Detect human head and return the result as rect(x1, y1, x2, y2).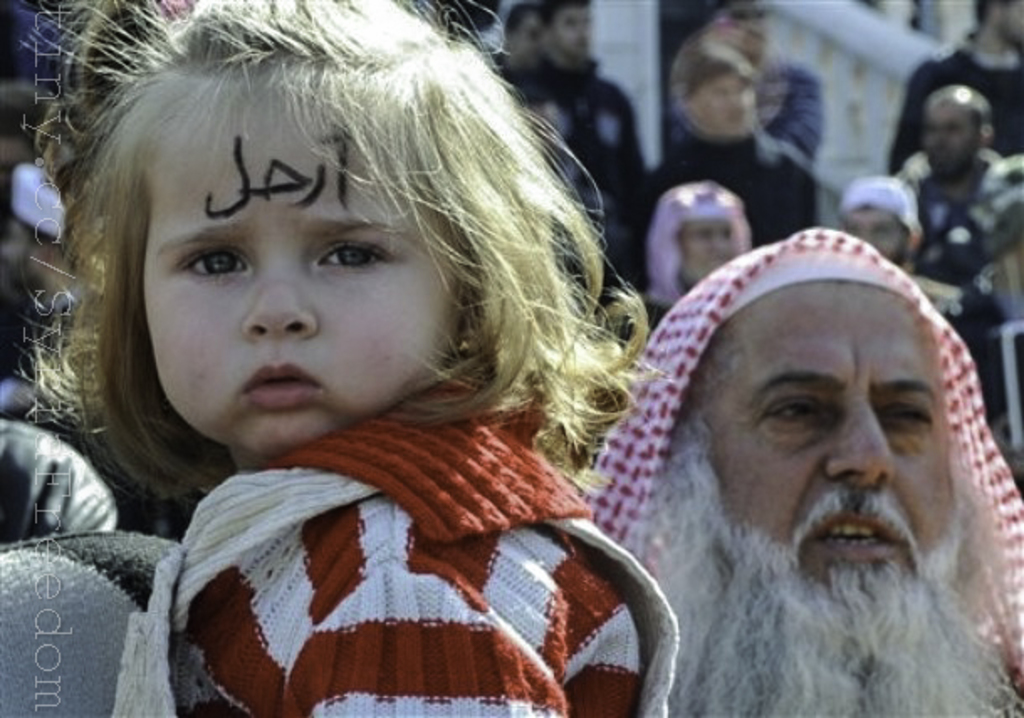
rect(631, 215, 980, 639).
